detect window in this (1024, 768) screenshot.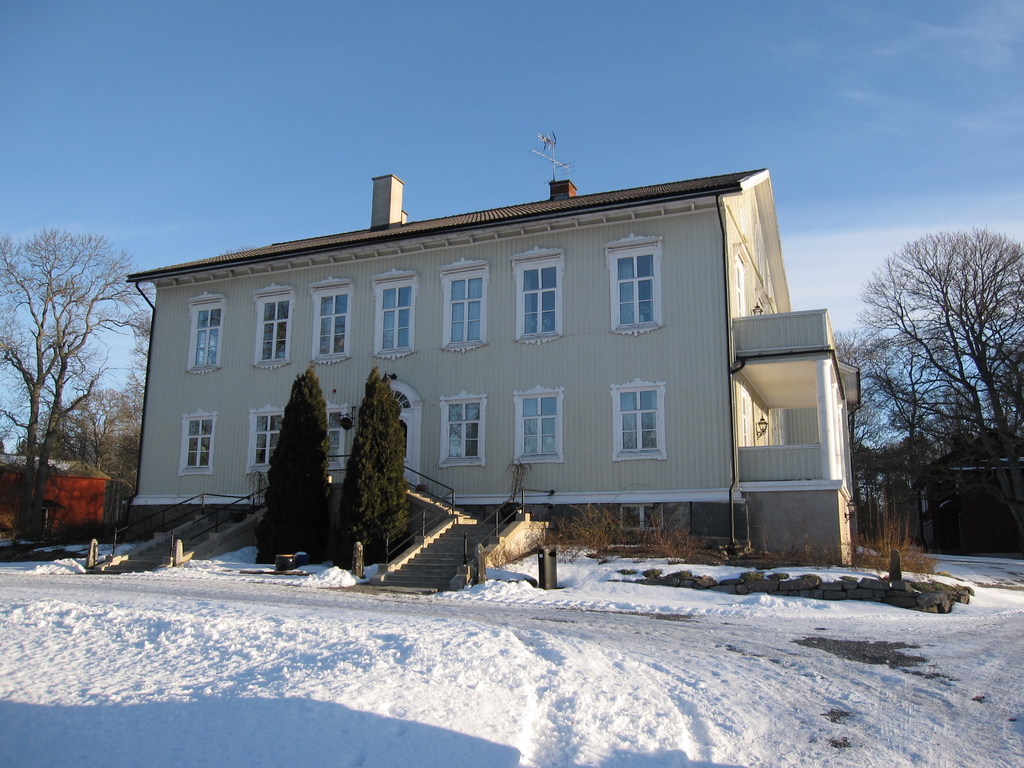
Detection: [255, 283, 292, 373].
